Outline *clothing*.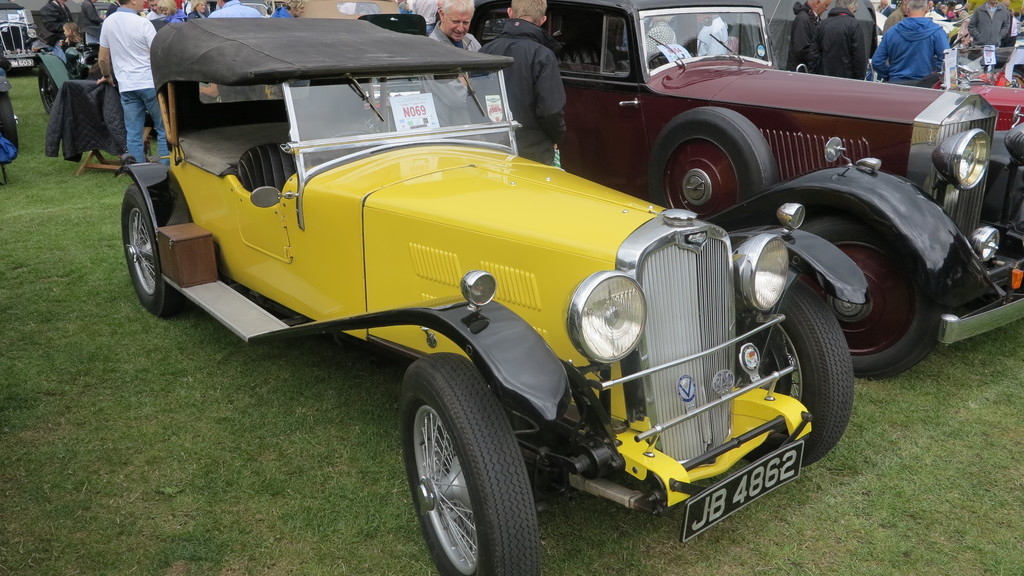
Outline: <box>967,0,1020,51</box>.
